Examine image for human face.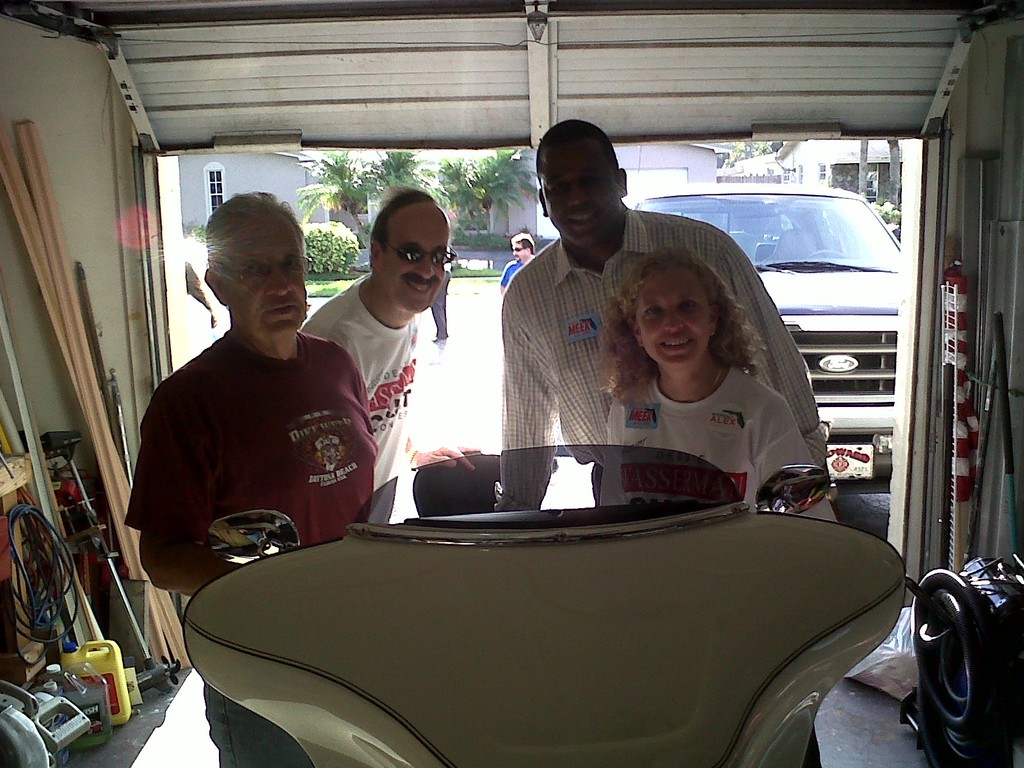
Examination result: <region>538, 142, 619, 252</region>.
